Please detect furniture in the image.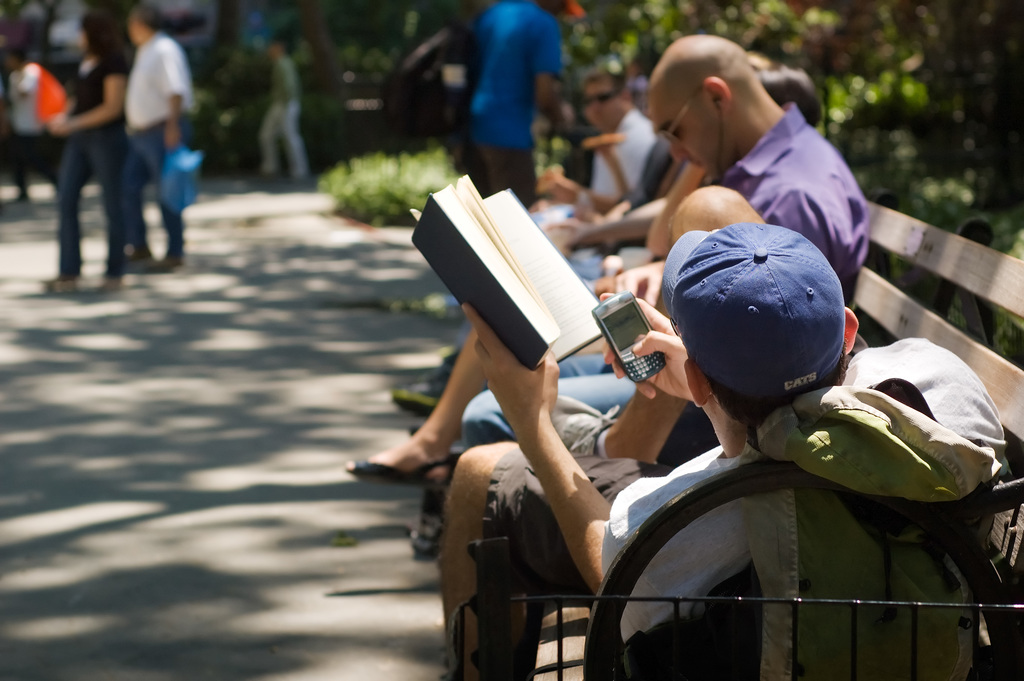
bbox(532, 200, 1023, 680).
